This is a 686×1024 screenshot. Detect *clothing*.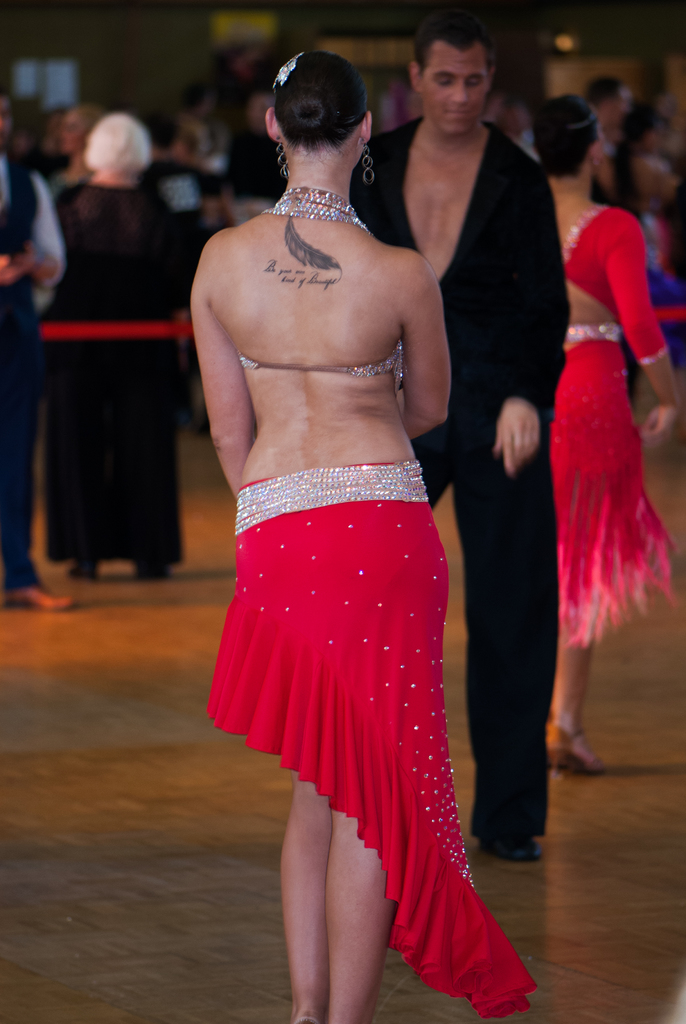
<bbox>353, 109, 577, 848</bbox>.
